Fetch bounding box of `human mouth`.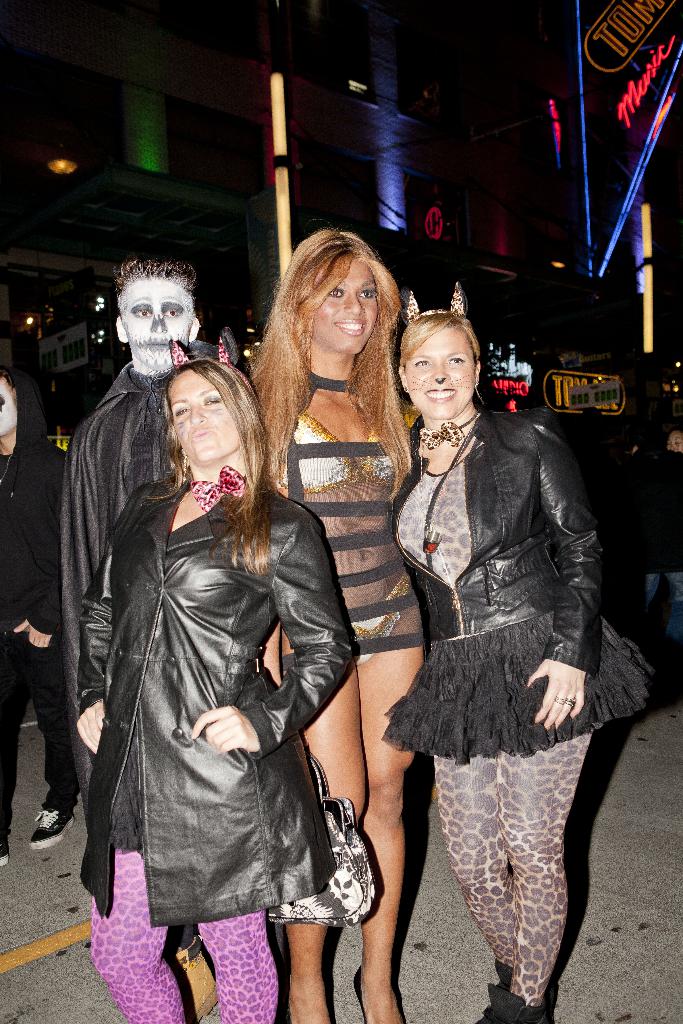
Bbox: x1=191, y1=423, x2=208, y2=447.
